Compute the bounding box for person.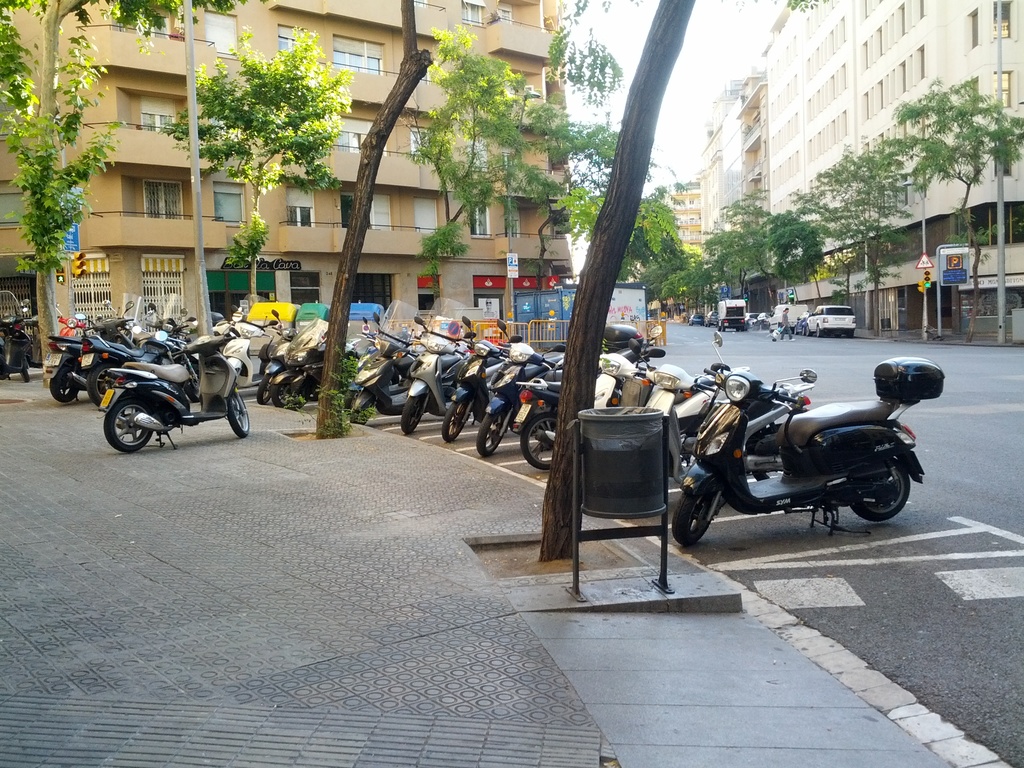
(778,306,792,343).
